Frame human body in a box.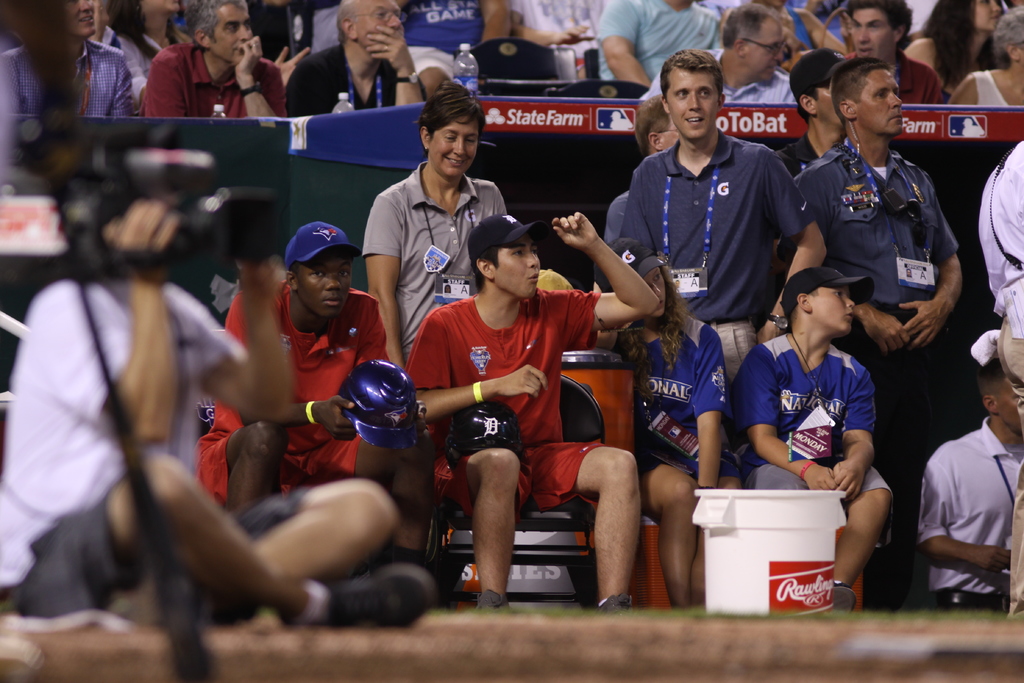
<bbox>190, 212, 442, 577</bbox>.
